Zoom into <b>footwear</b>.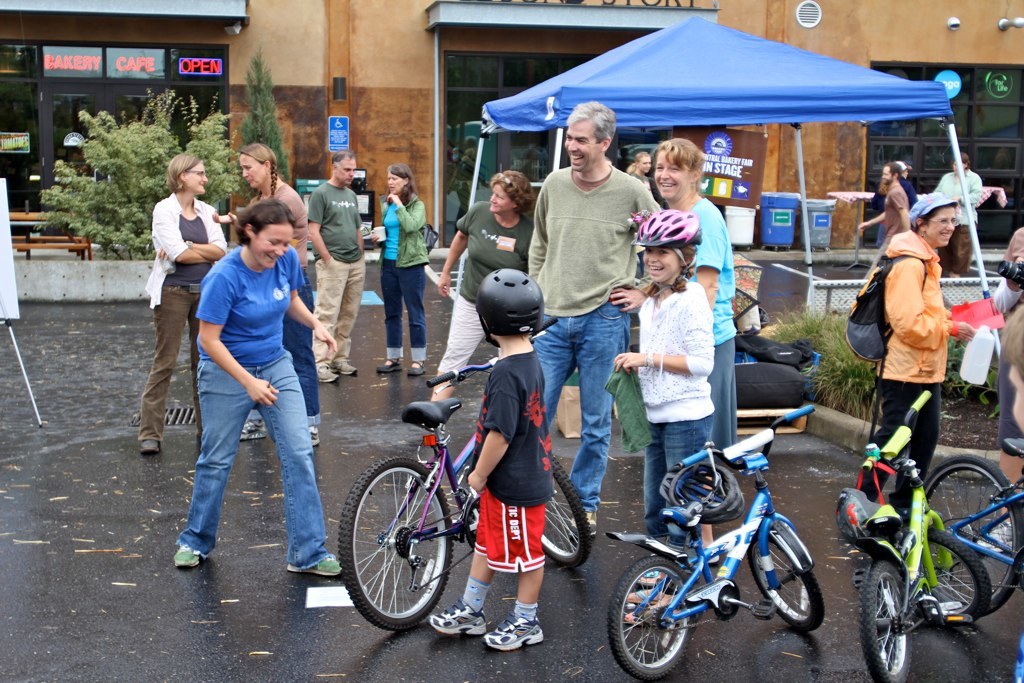
Zoom target: (x1=636, y1=574, x2=659, y2=587).
